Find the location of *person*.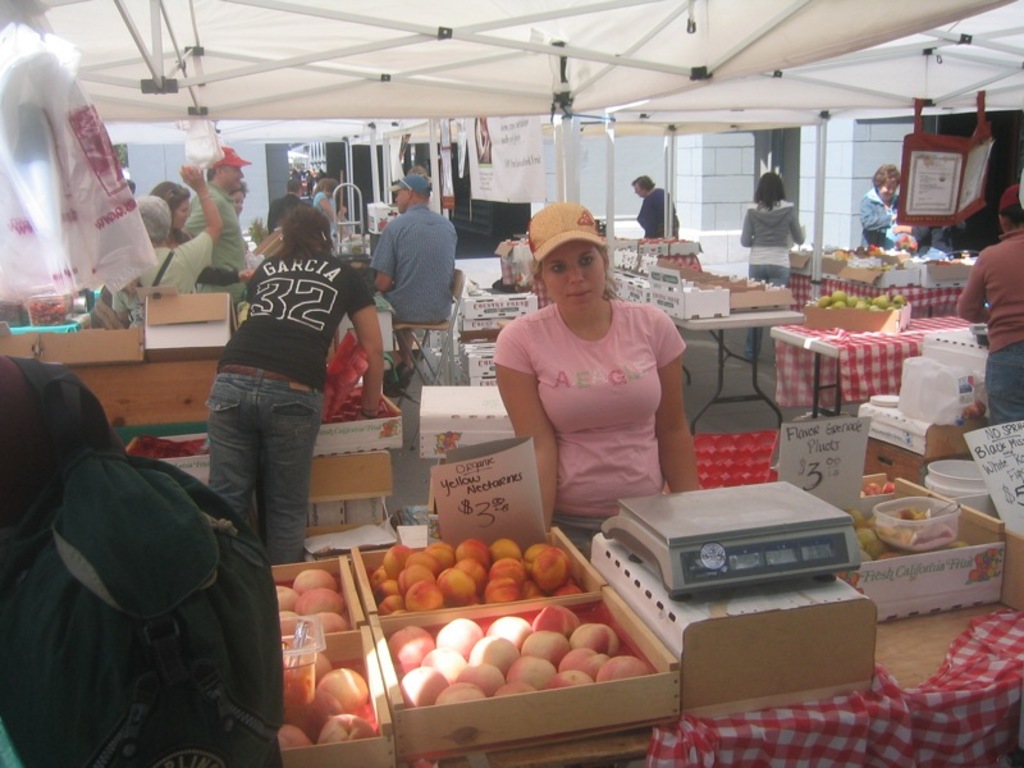
Location: {"x1": 361, "y1": 165, "x2": 460, "y2": 328}.
